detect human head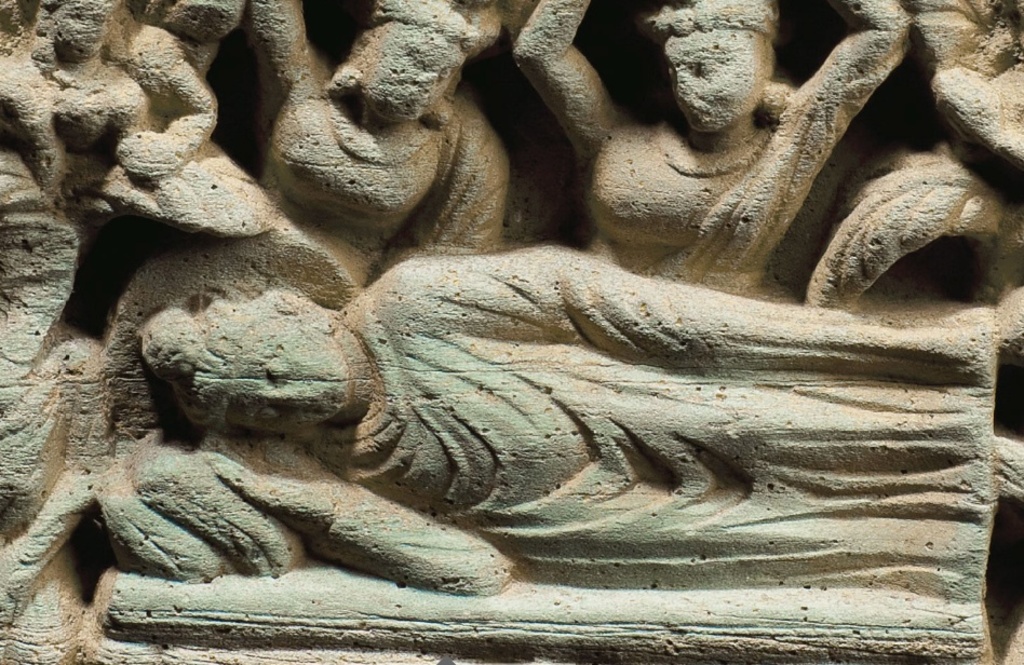
[x1=32, y1=0, x2=124, y2=76]
